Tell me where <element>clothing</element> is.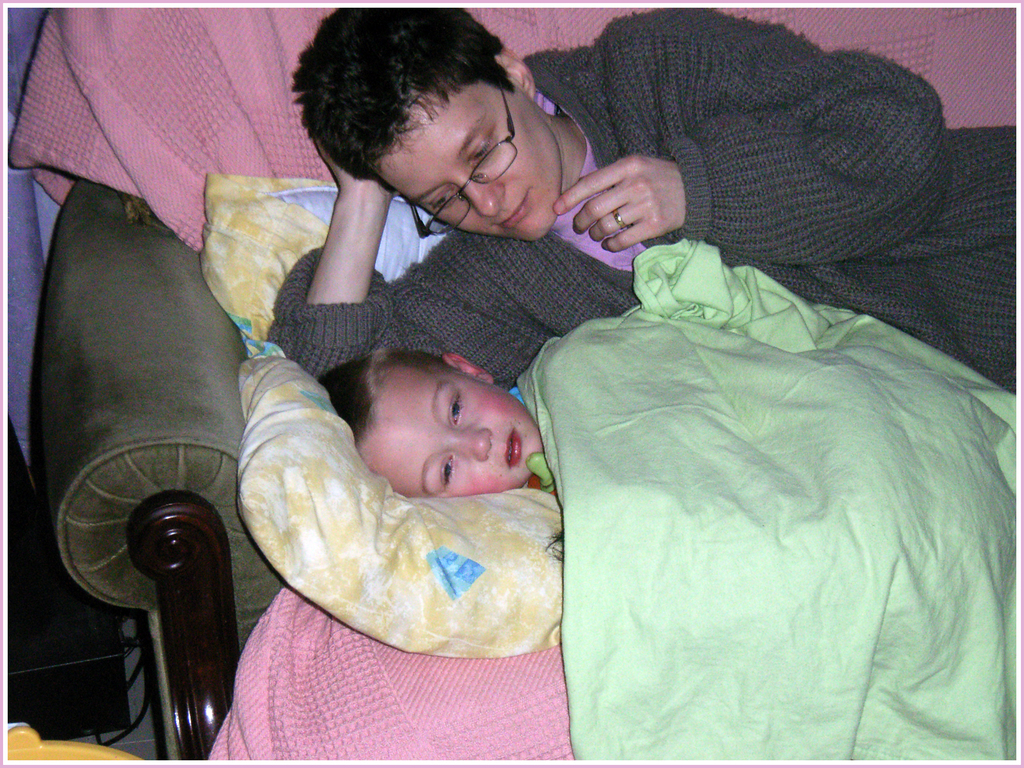
<element>clothing</element> is at {"left": 264, "top": 17, "right": 1015, "bottom": 392}.
